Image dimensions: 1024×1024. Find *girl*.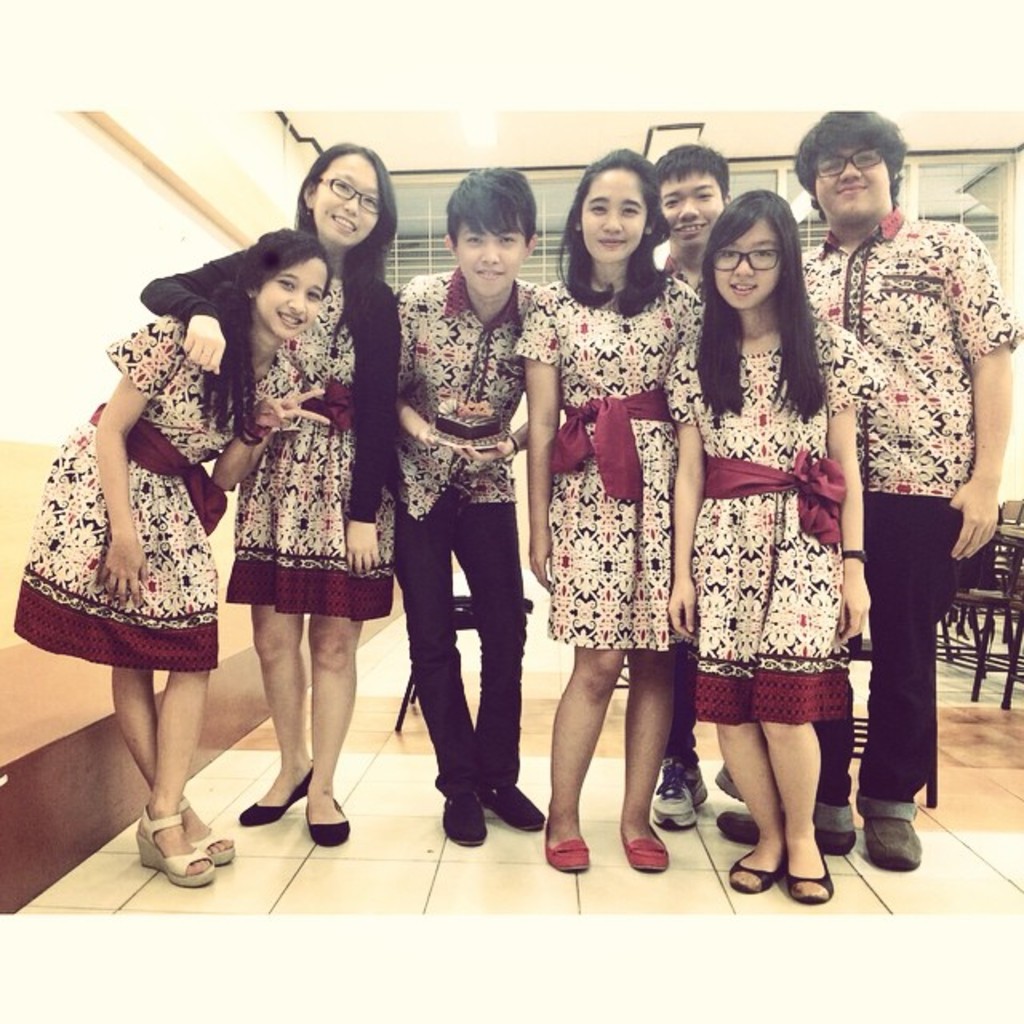
box=[510, 150, 701, 874].
